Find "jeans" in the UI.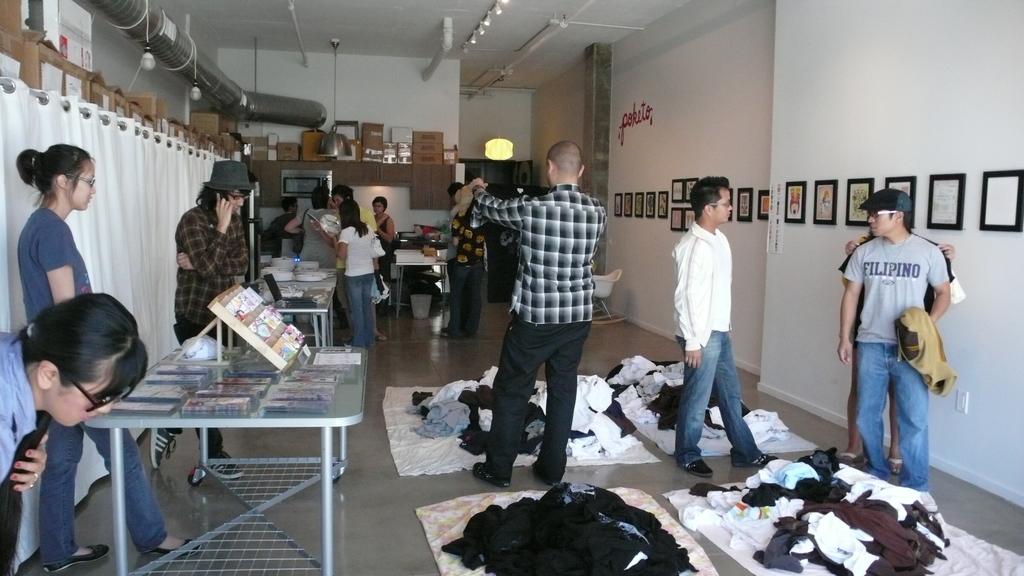
UI element at x1=671, y1=338, x2=765, y2=465.
